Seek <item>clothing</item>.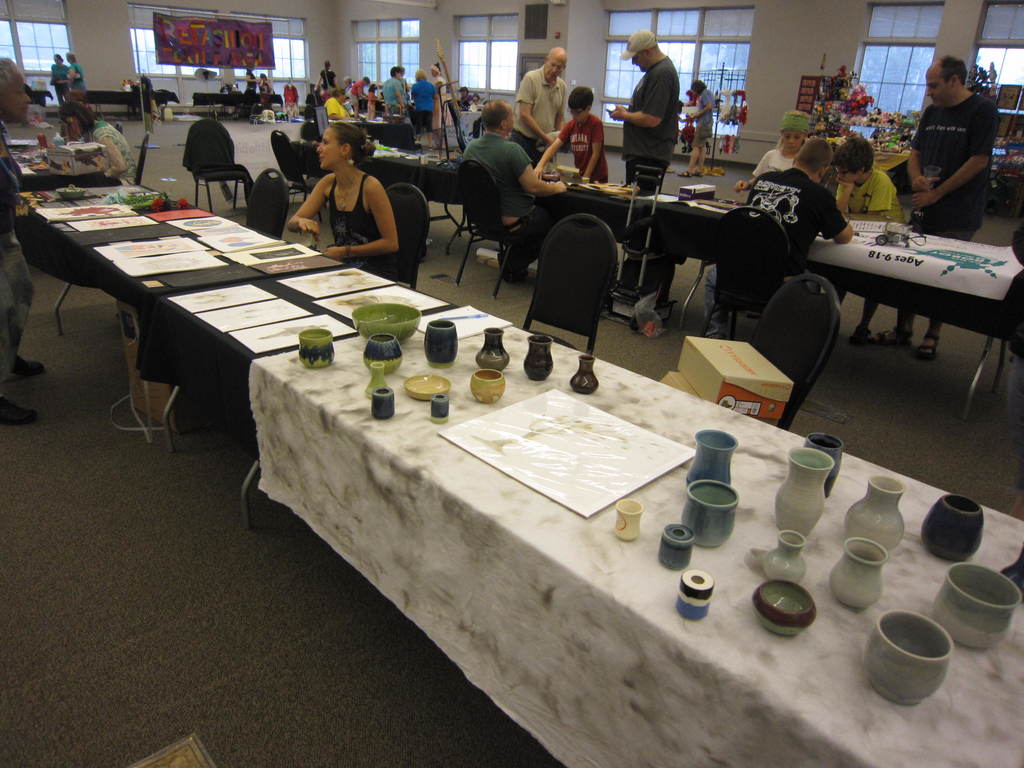
left=456, top=95, right=469, bottom=114.
